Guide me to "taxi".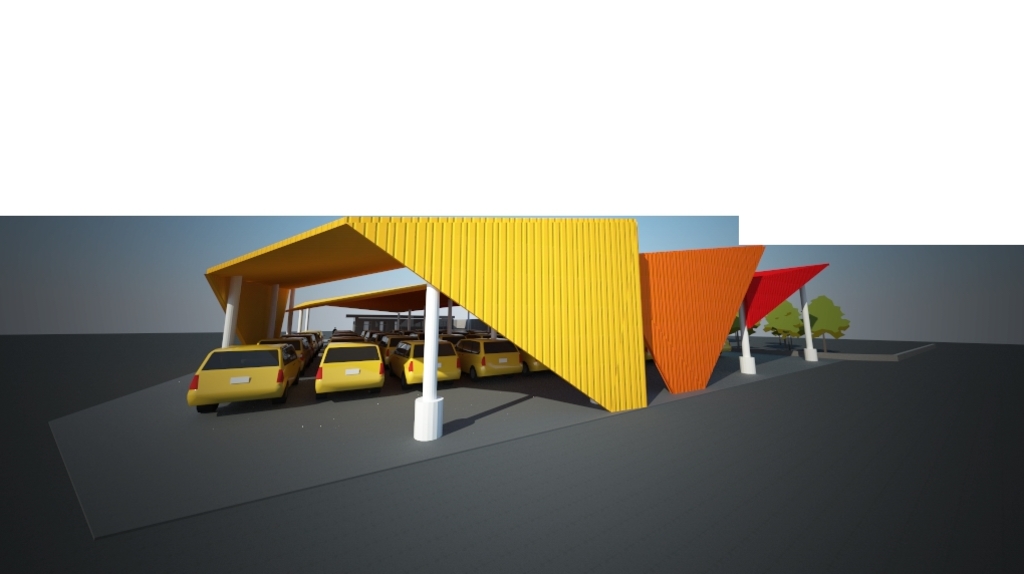
Guidance: {"left": 186, "top": 344, "right": 304, "bottom": 412}.
